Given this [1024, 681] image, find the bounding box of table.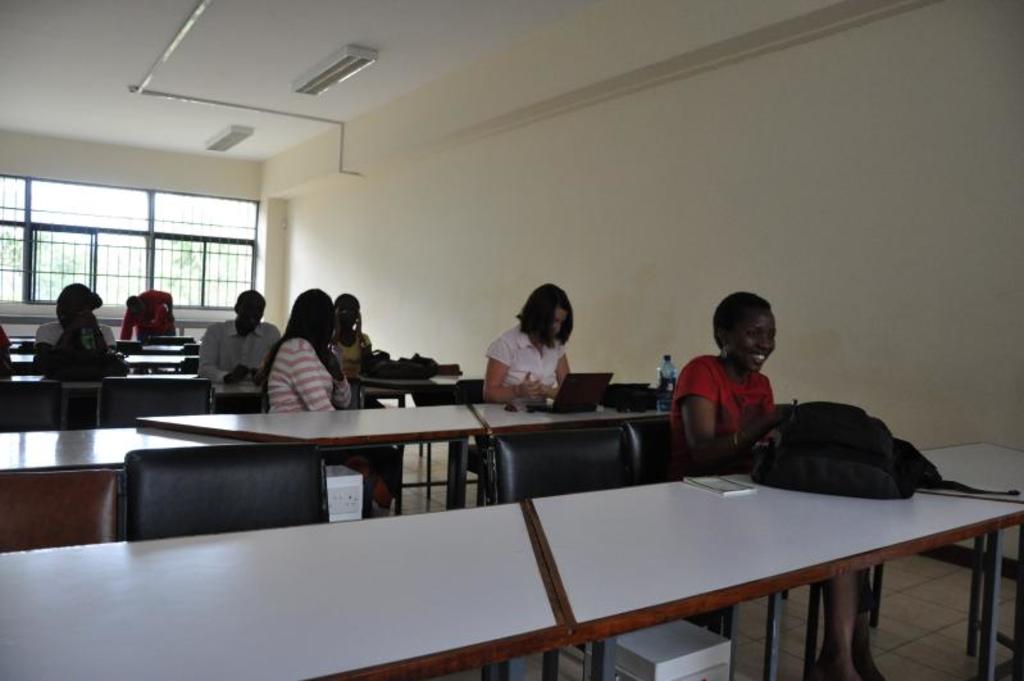
(x1=446, y1=437, x2=1006, y2=672).
